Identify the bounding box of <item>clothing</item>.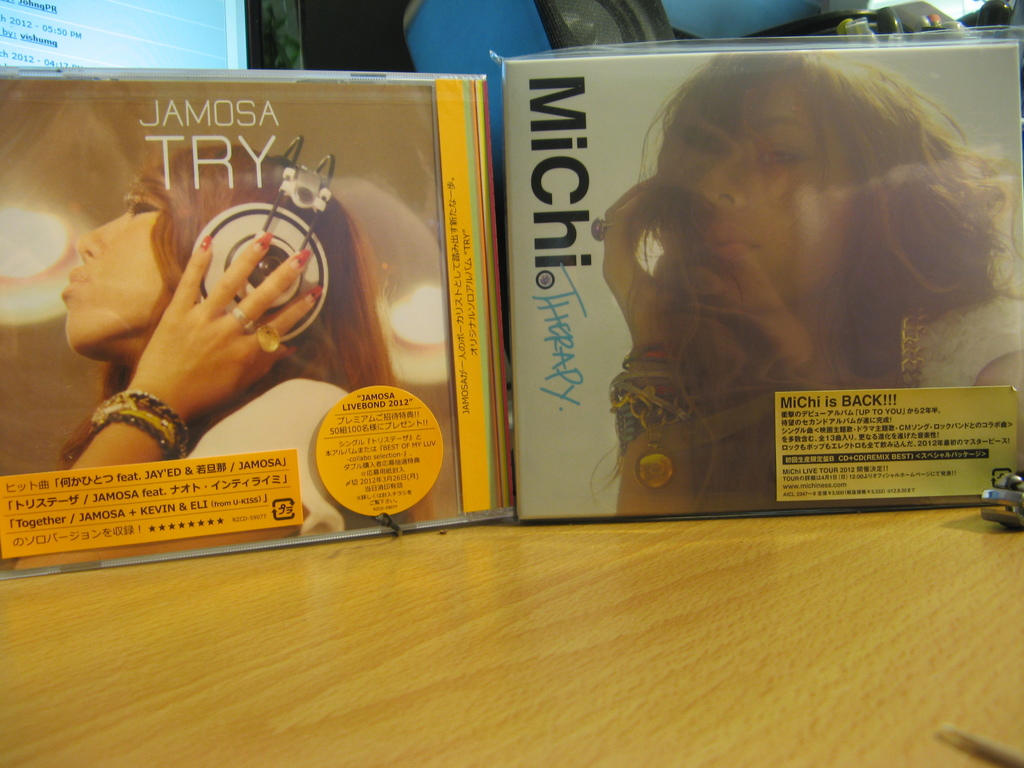
[x1=179, y1=379, x2=350, y2=529].
